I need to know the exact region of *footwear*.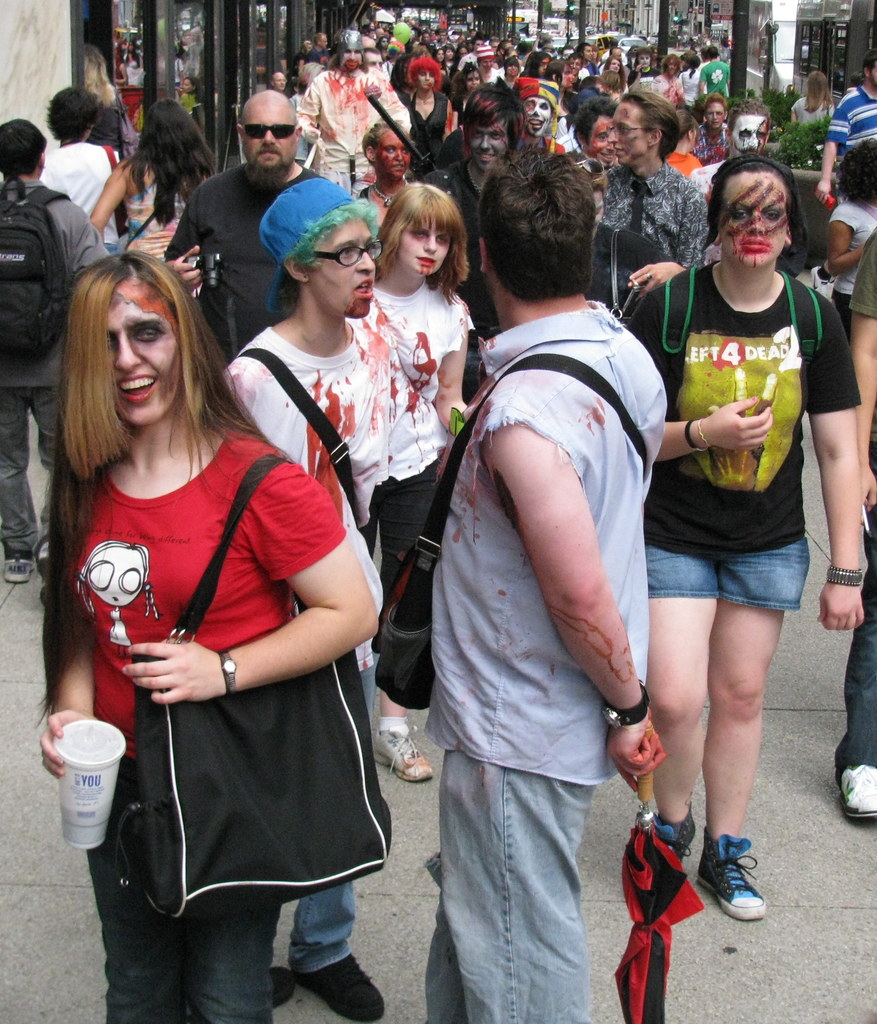
Region: <region>3, 547, 35, 585</region>.
